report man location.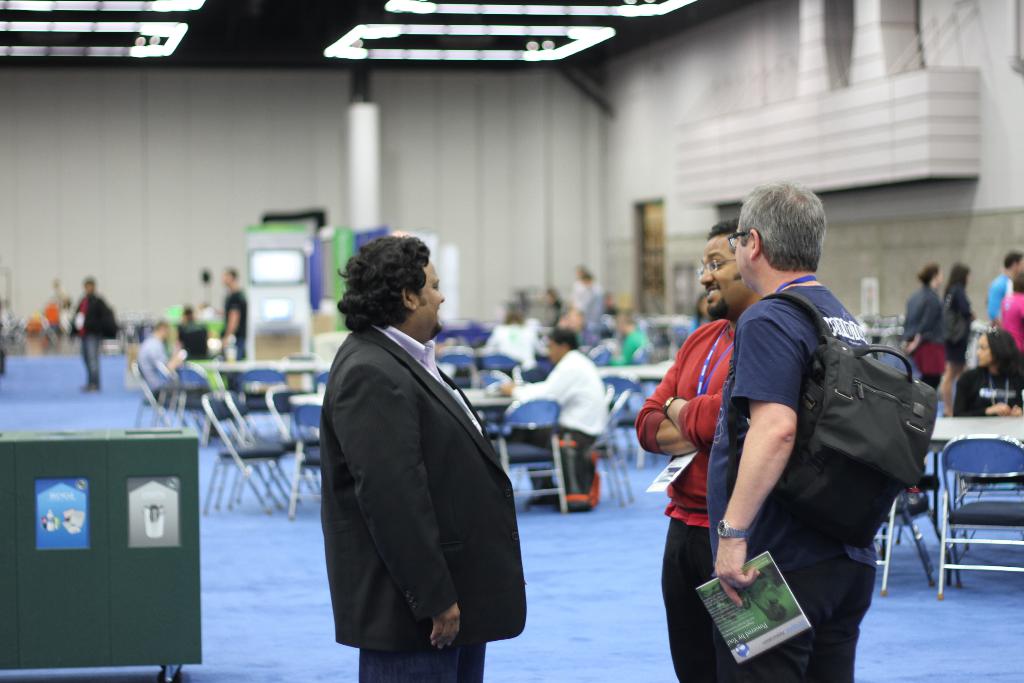
Report: [324, 233, 531, 682].
